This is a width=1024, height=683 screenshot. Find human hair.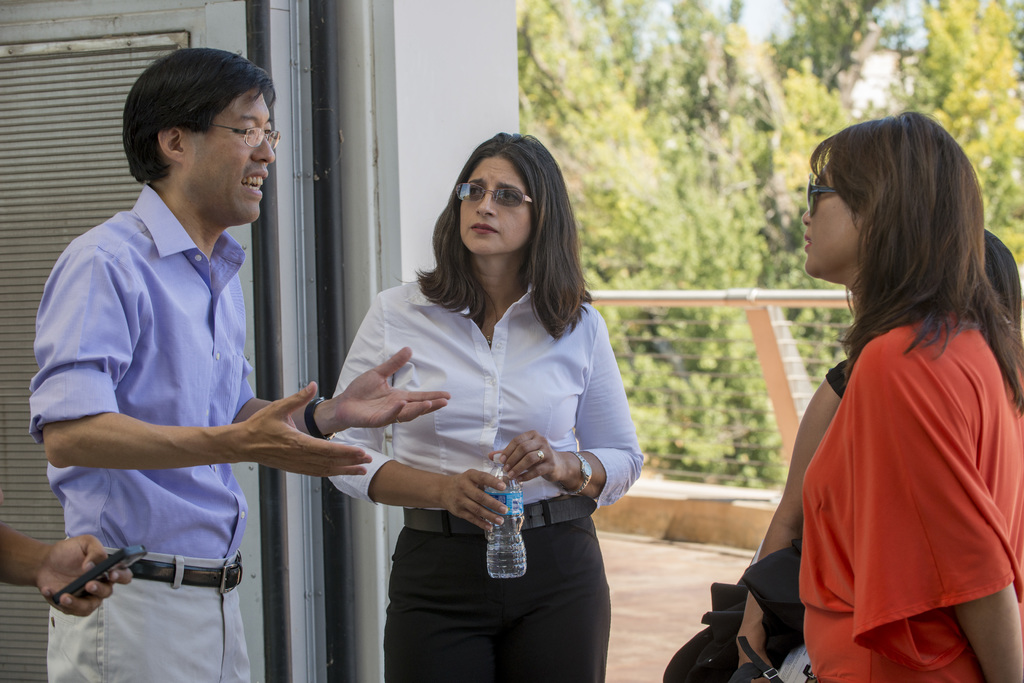
Bounding box: [left=120, top=42, right=275, bottom=186].
